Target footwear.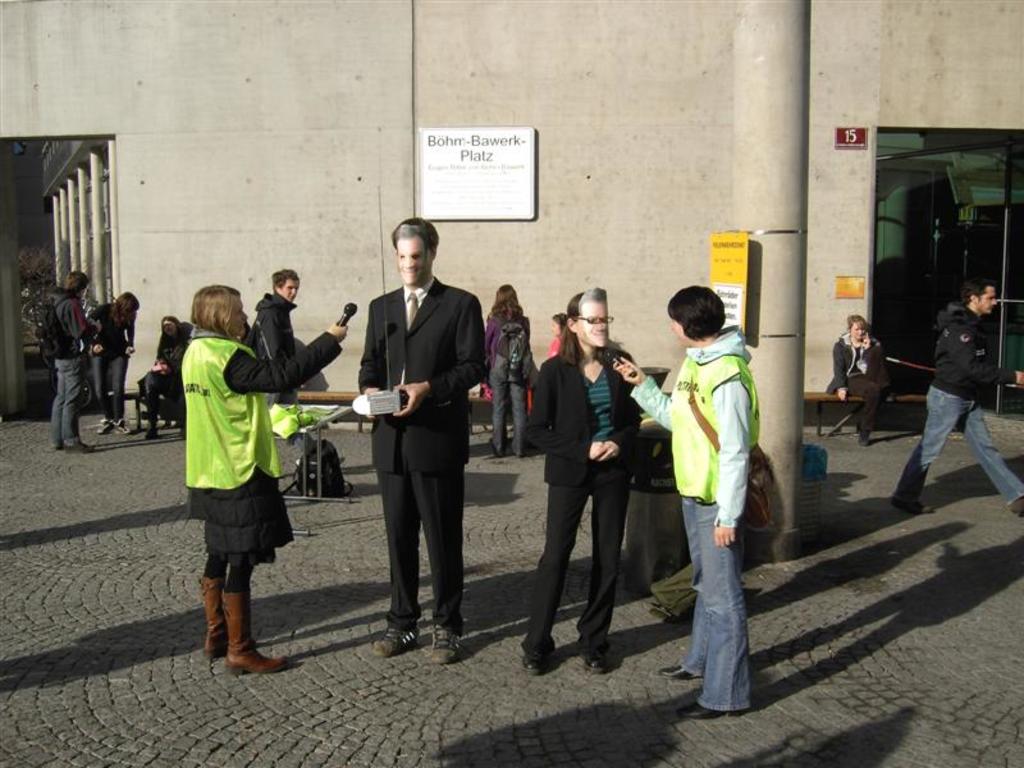
Target region: [left=434, top=618, right=458, bottom=663].
